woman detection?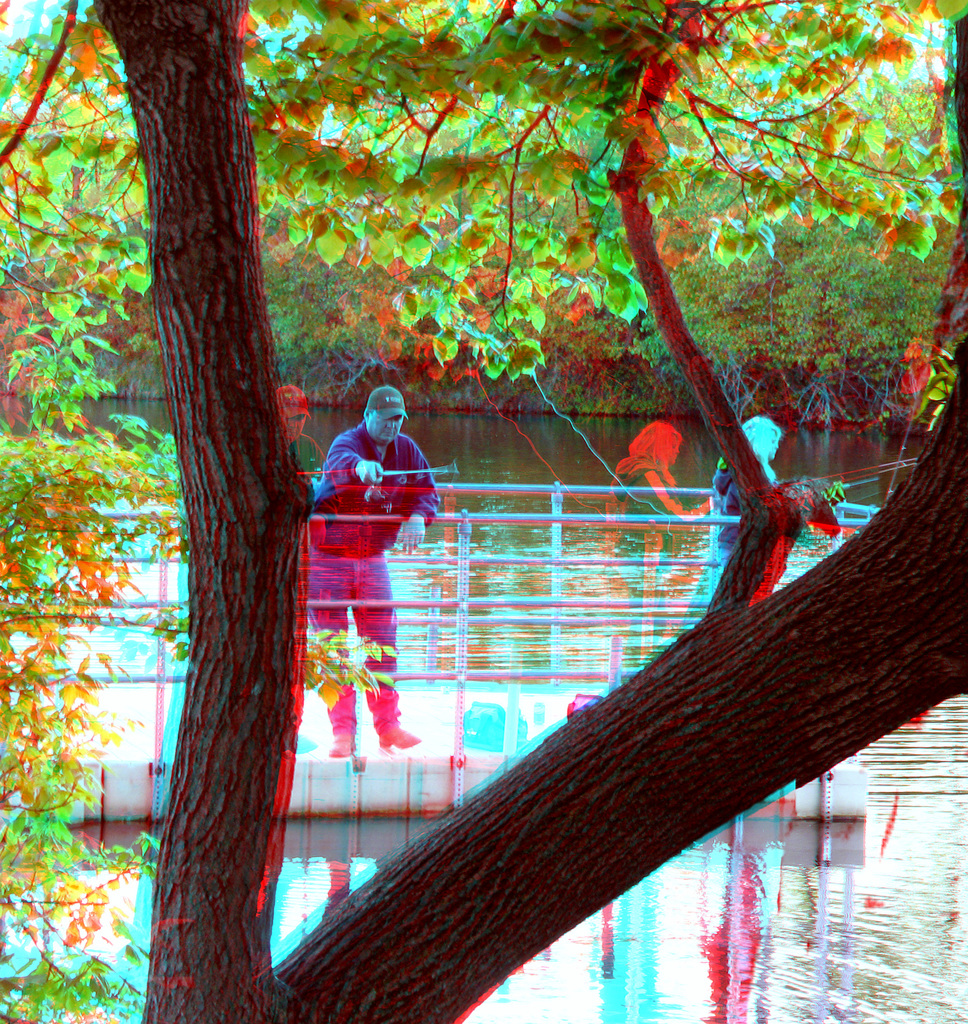
Rect(716, 408, 783, 569)
